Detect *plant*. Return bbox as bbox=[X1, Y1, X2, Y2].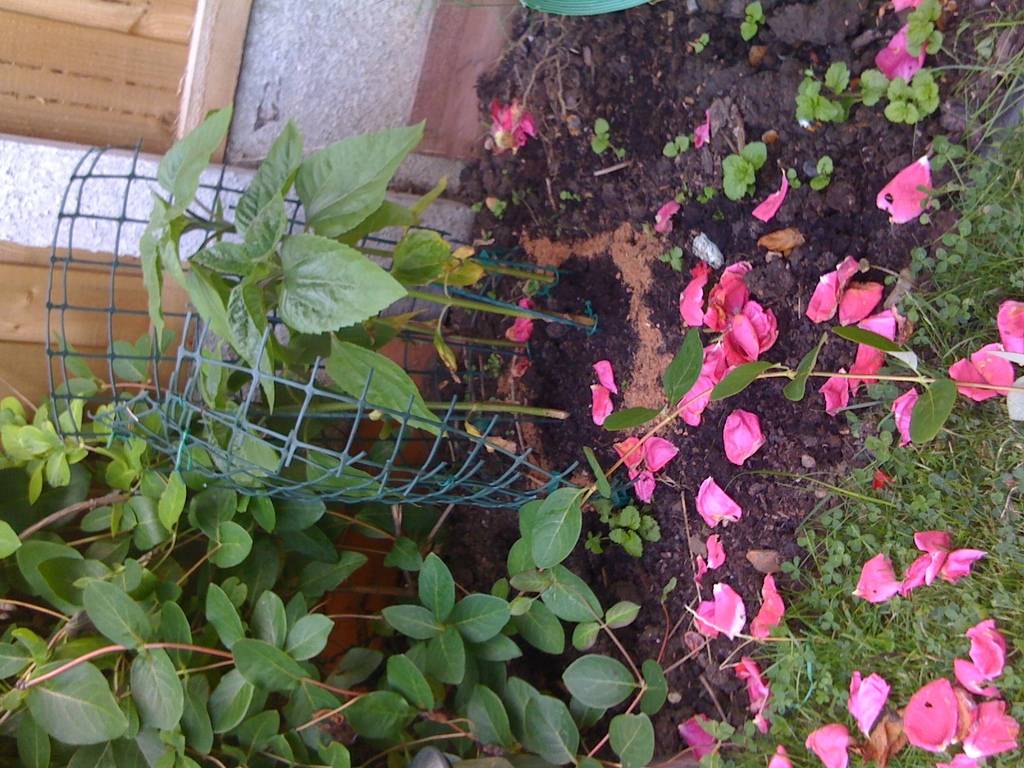
bbox=[574, 323, 1021, 499].
